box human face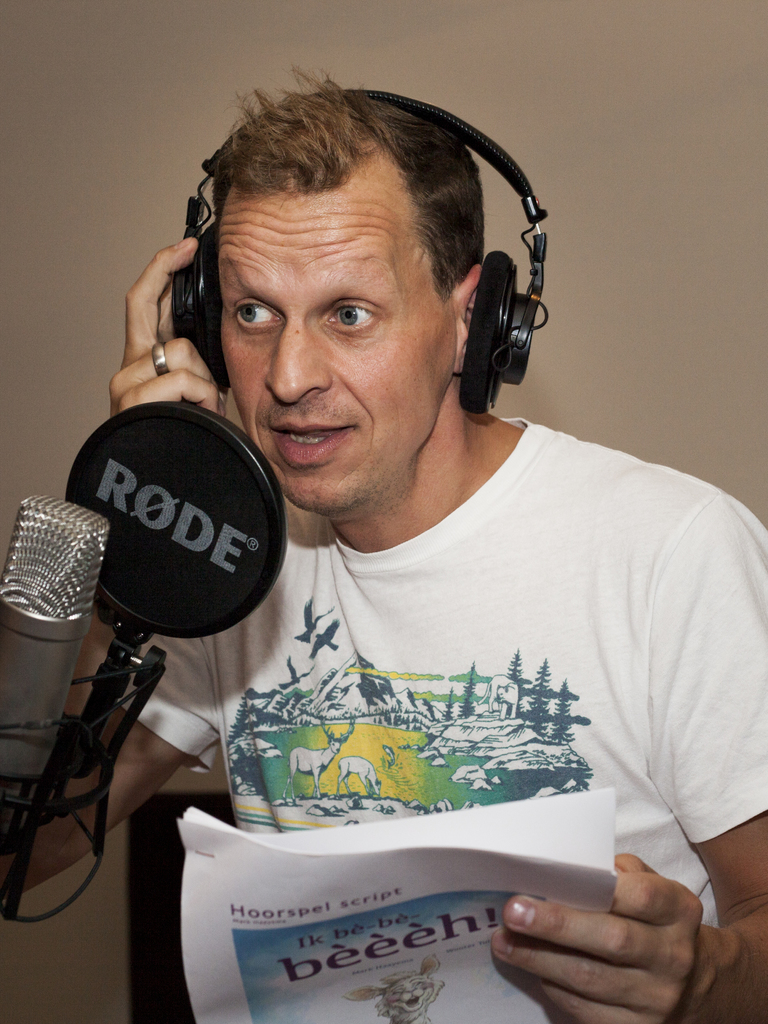
detection(212, 189, 451, 501)
